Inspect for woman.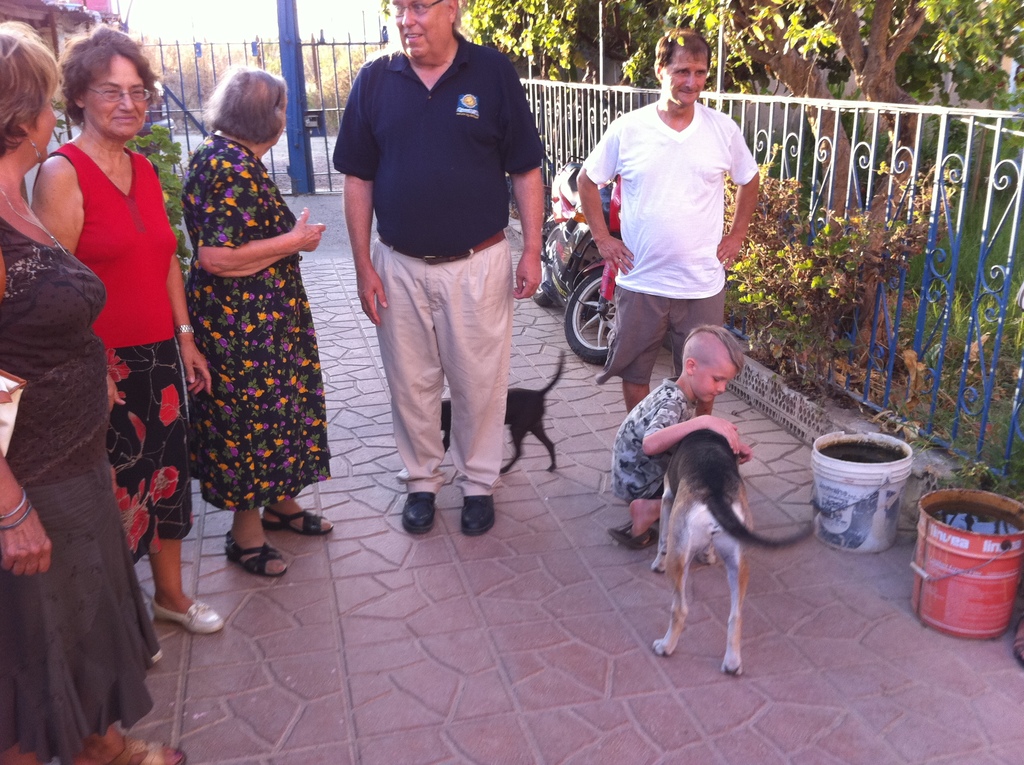
Inspection: [x1=0, y1=13, x2=180, y2=764].
